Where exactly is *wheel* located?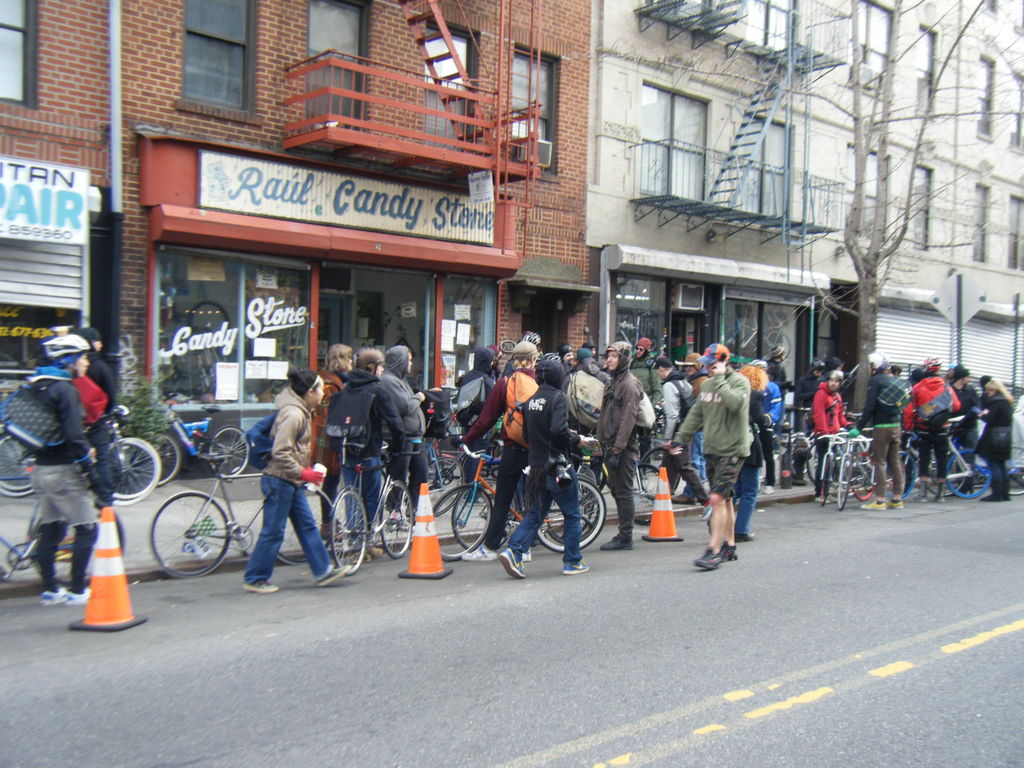
Its bounding box is select_region(850, 450, 876, 506).
